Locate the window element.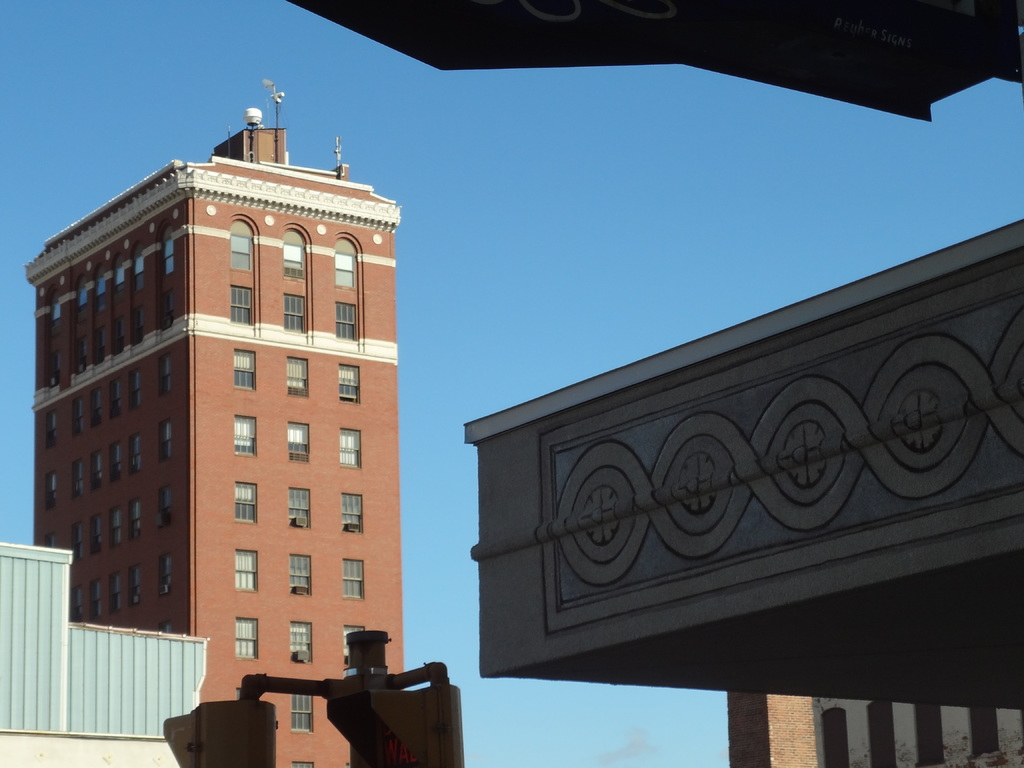
Element bbox: [282, 243, 305, 280].
